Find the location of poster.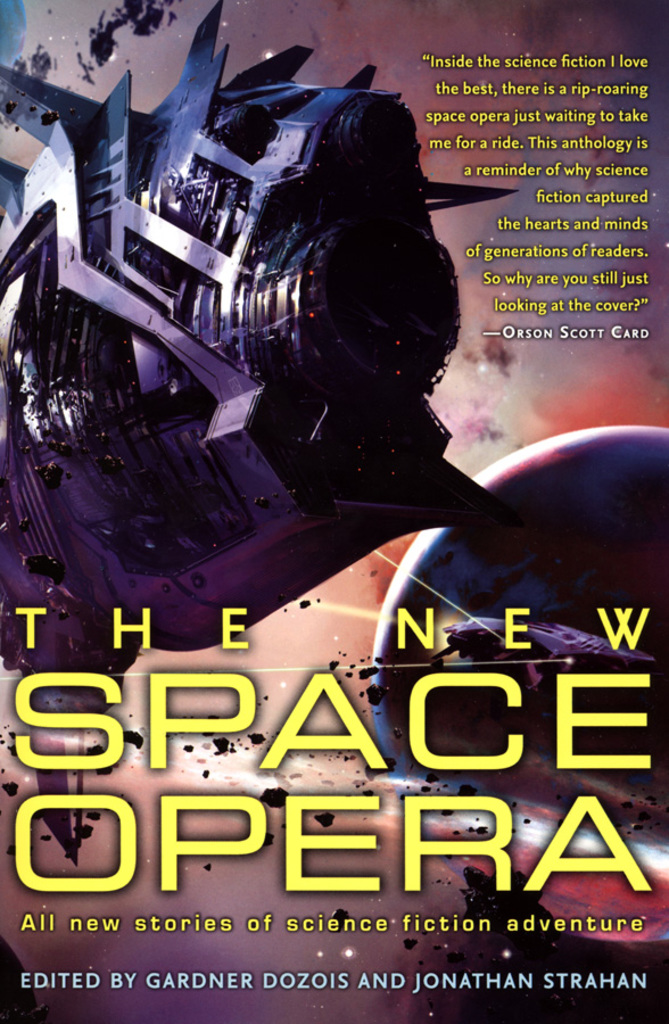
Location: <region>0, 0, 668, 1023</region>.
